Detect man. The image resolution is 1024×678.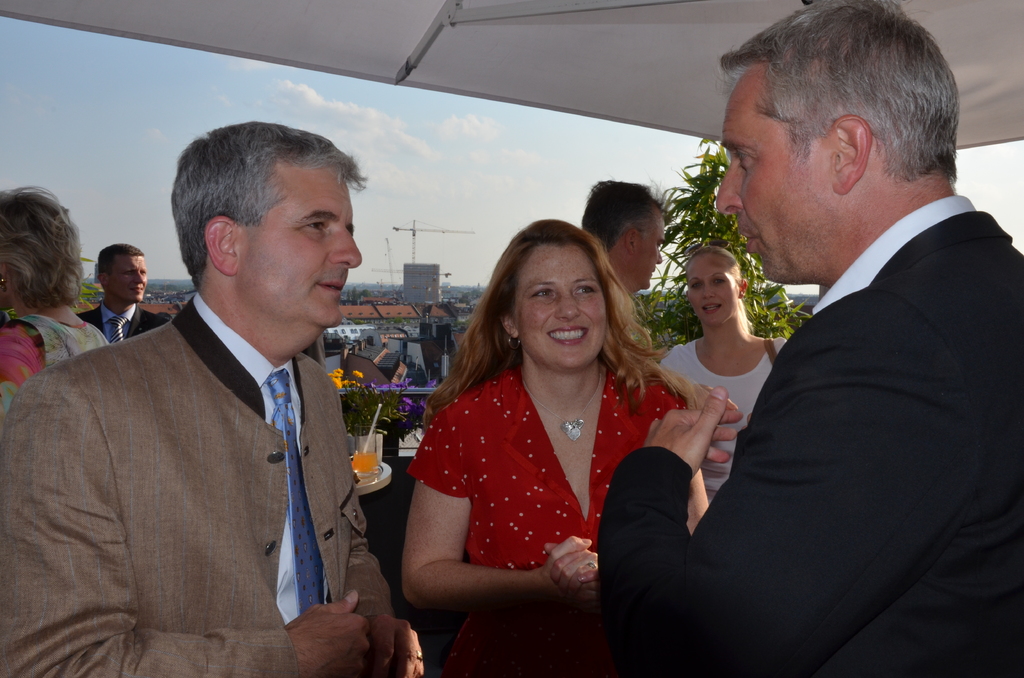
[24,133,412,659].
